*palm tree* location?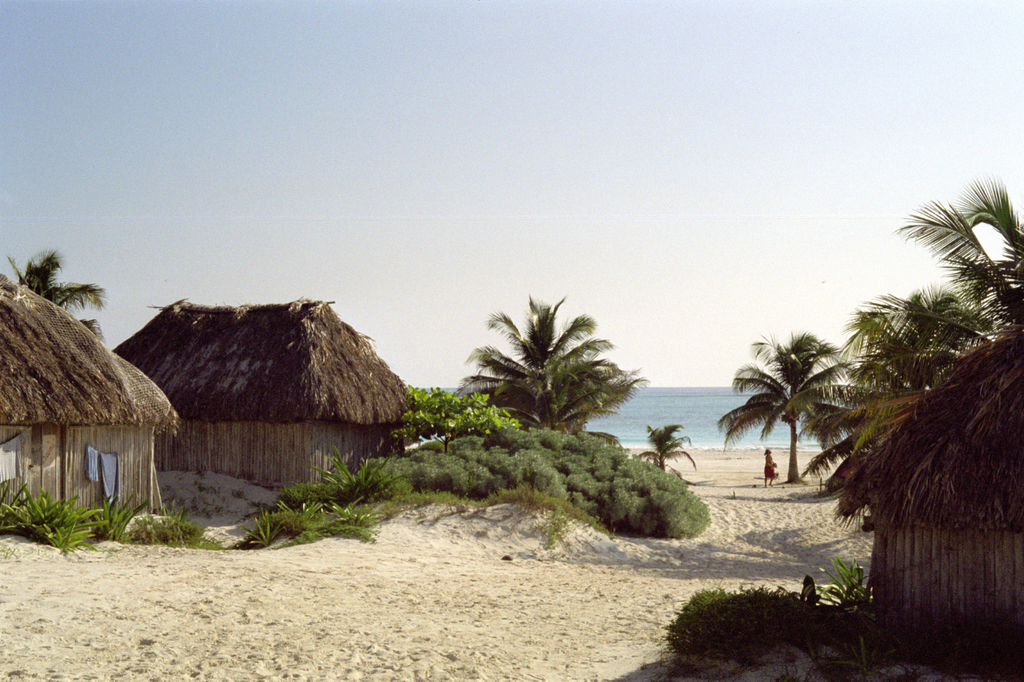
left=721, top=342, right=849, bottom=481
